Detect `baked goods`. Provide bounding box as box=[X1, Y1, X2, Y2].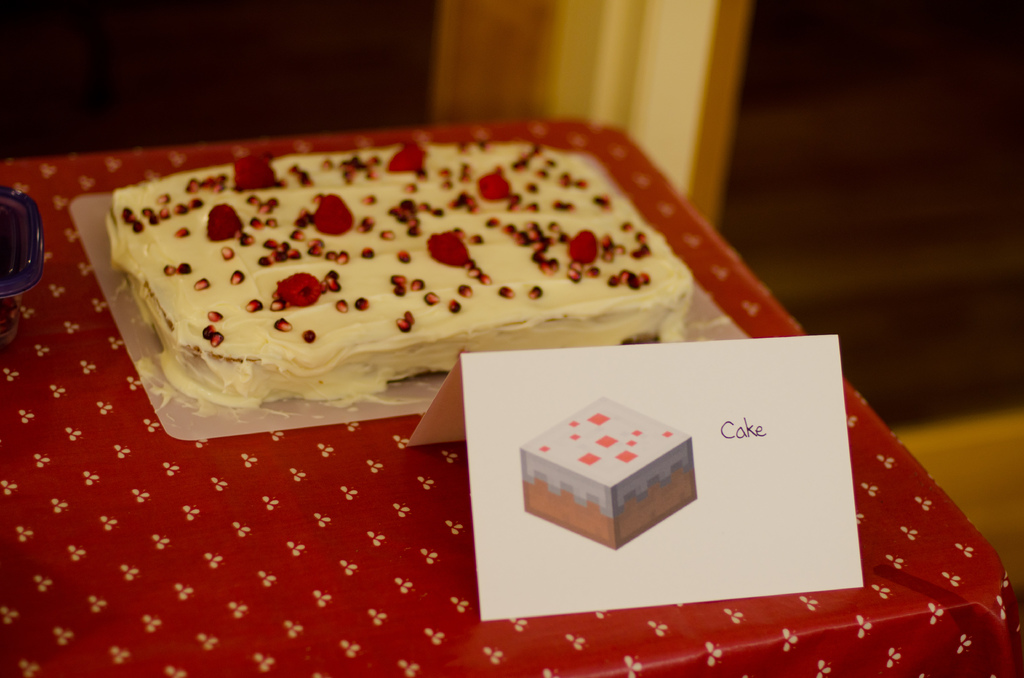
box=[86, 129, 698, 411].
